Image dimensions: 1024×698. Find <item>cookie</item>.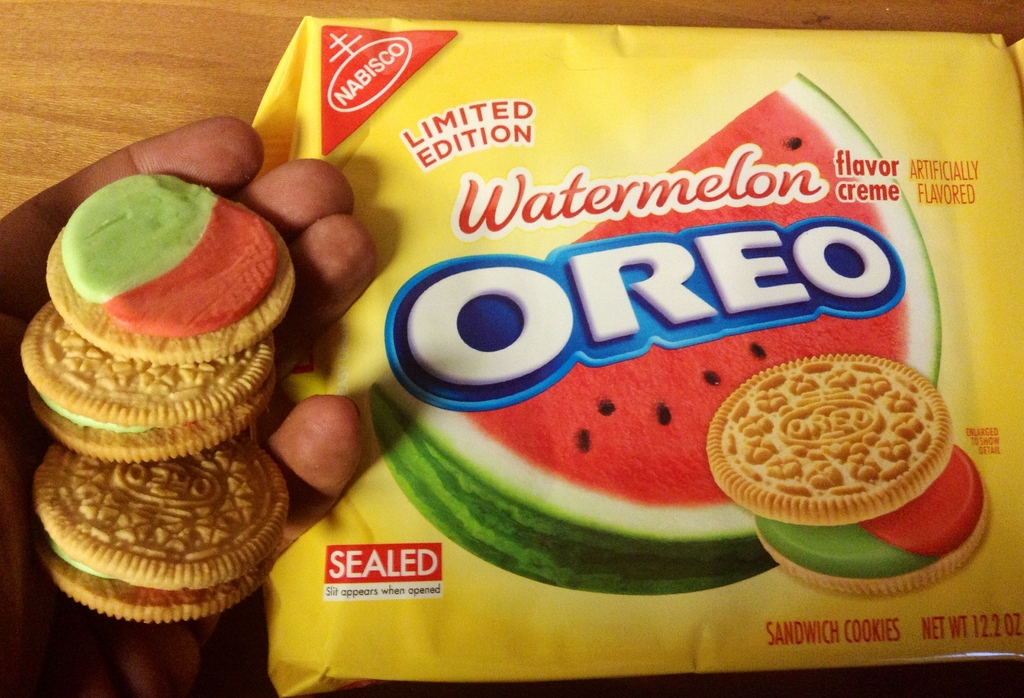
pyautogui.locateOnScreen(42, 168, 293, 363).
